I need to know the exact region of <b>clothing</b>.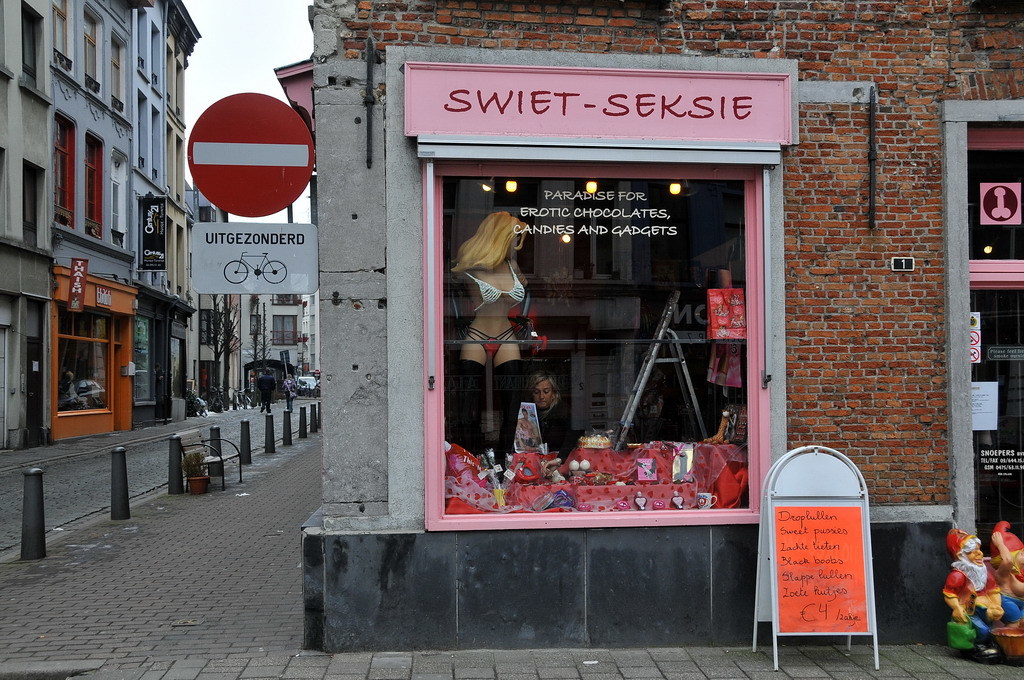
Region: <bbox>468, 261, 525, 316</bbox>.
